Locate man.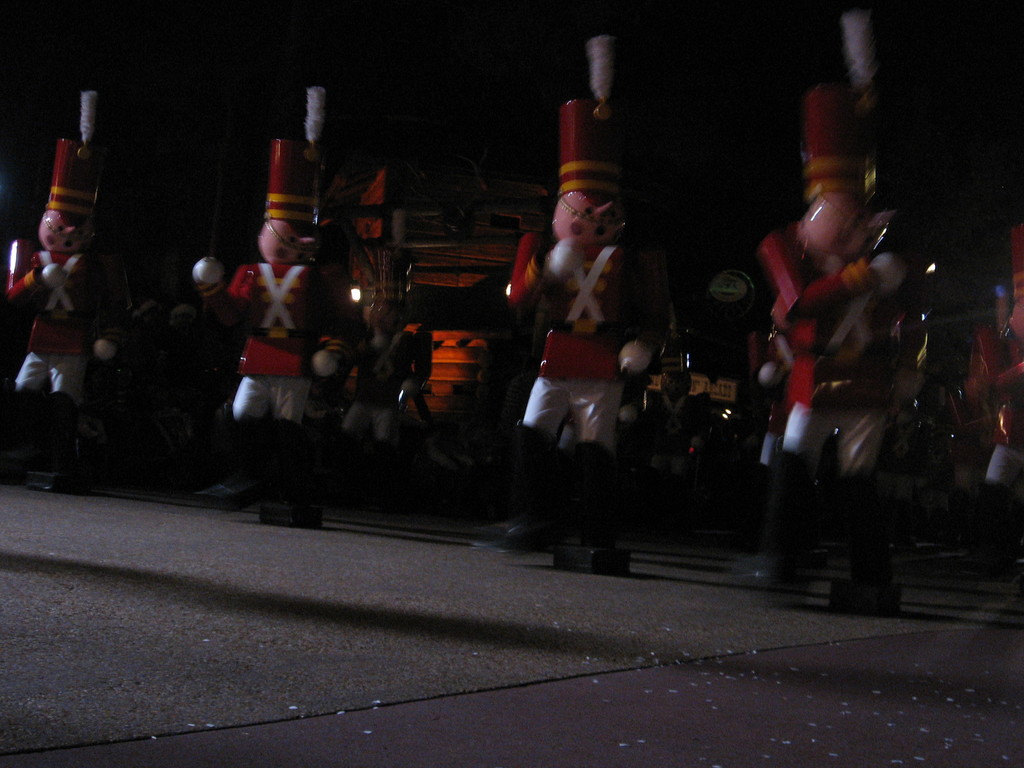
Bounding box: x1=191 y1=214 x2=361 y2=531.
